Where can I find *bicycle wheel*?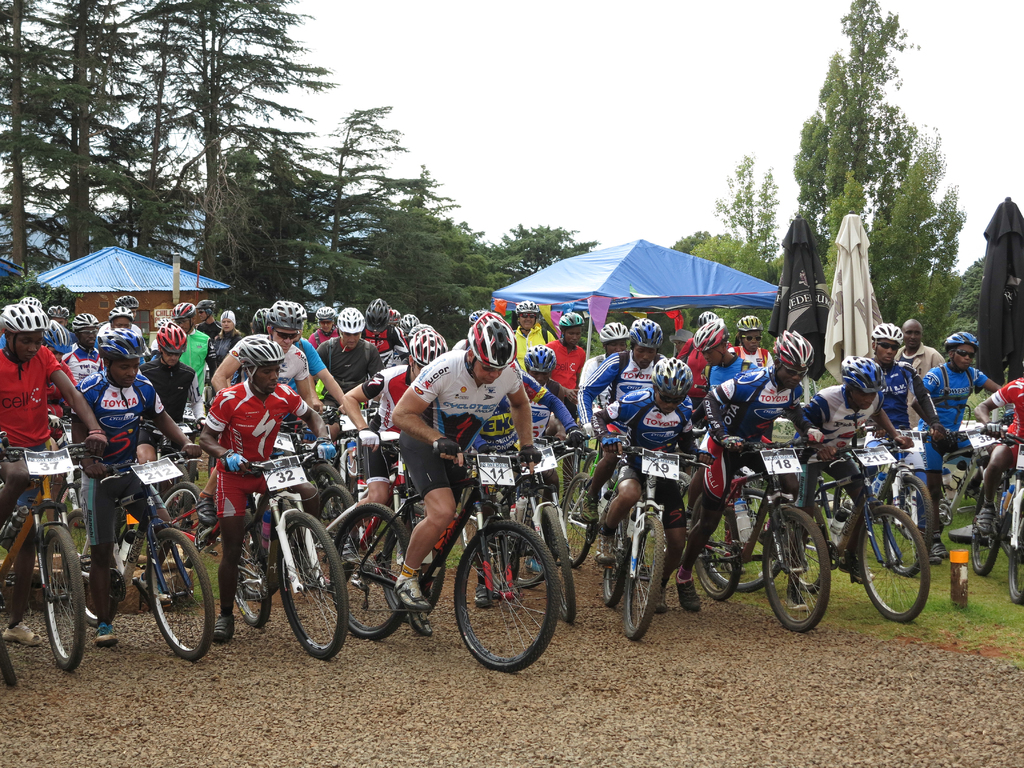
You can find it at 306, 487, 361, 590.
